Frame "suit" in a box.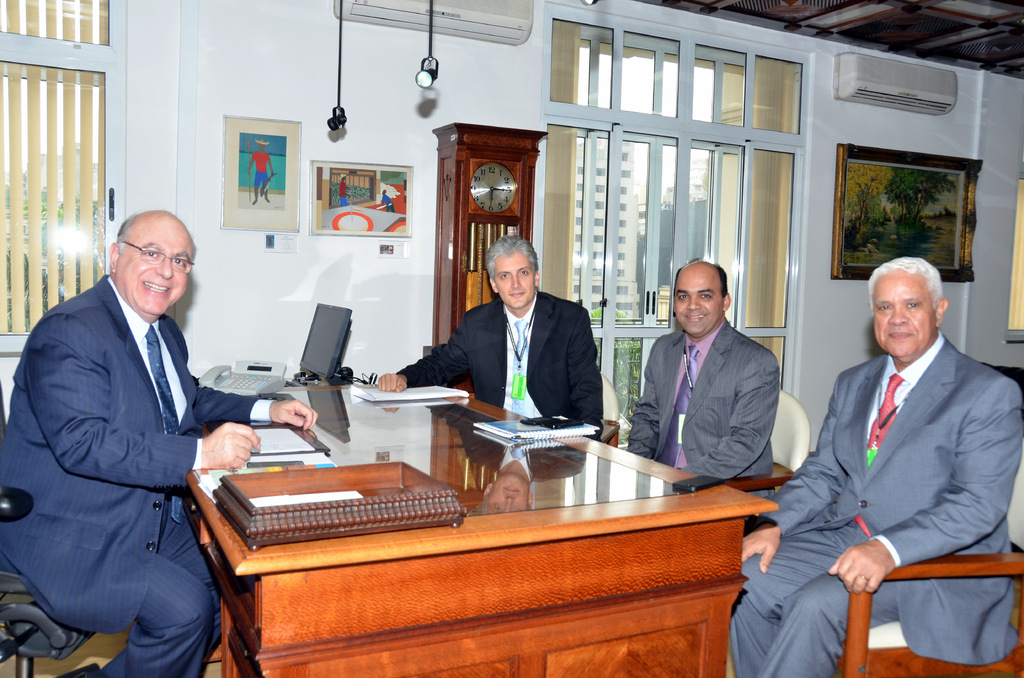
<box>623,316,778,500</box>.
